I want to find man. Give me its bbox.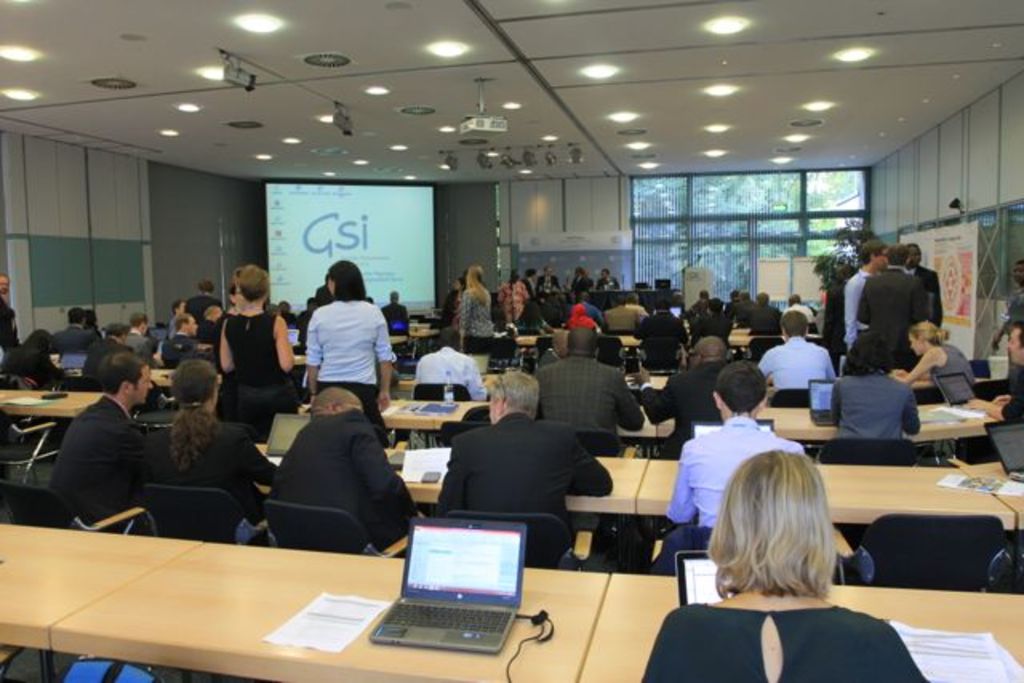
box=[186, 278, 221, 331].
